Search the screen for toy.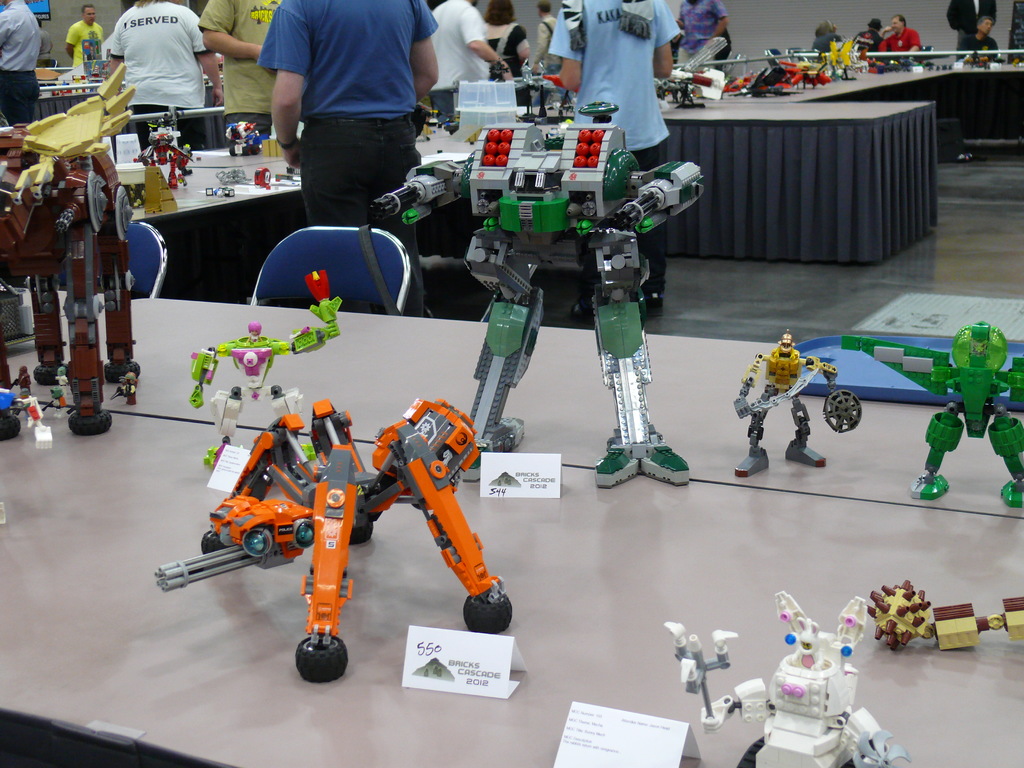
Found at [217, 168, 250, 184].
